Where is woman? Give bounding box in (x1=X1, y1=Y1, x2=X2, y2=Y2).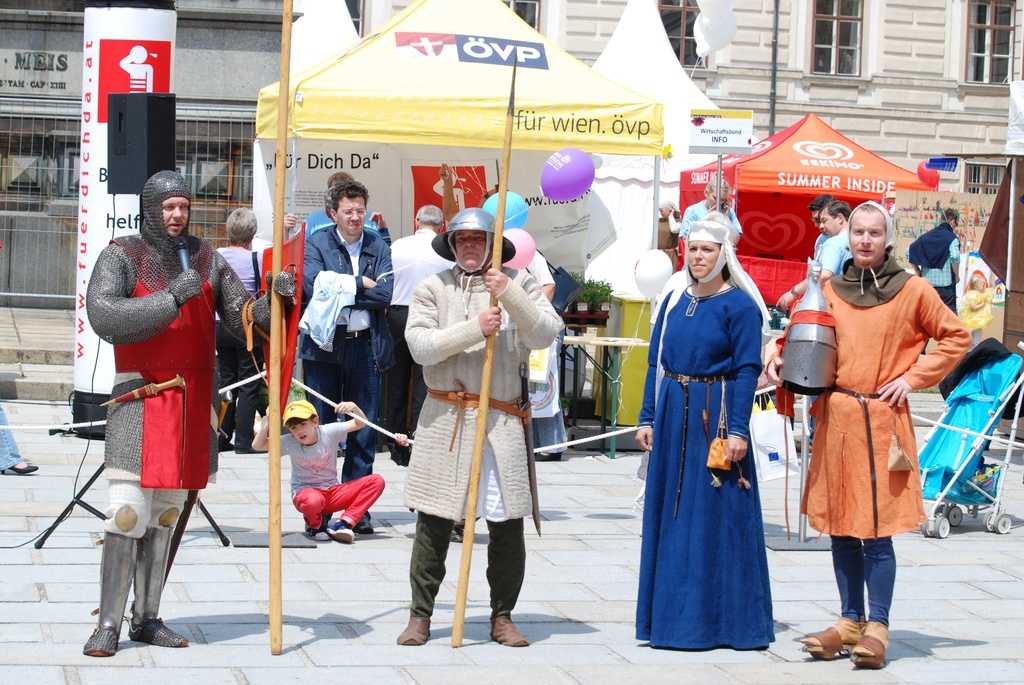
(x1=626, y1=210, x2=774, y2=651).
